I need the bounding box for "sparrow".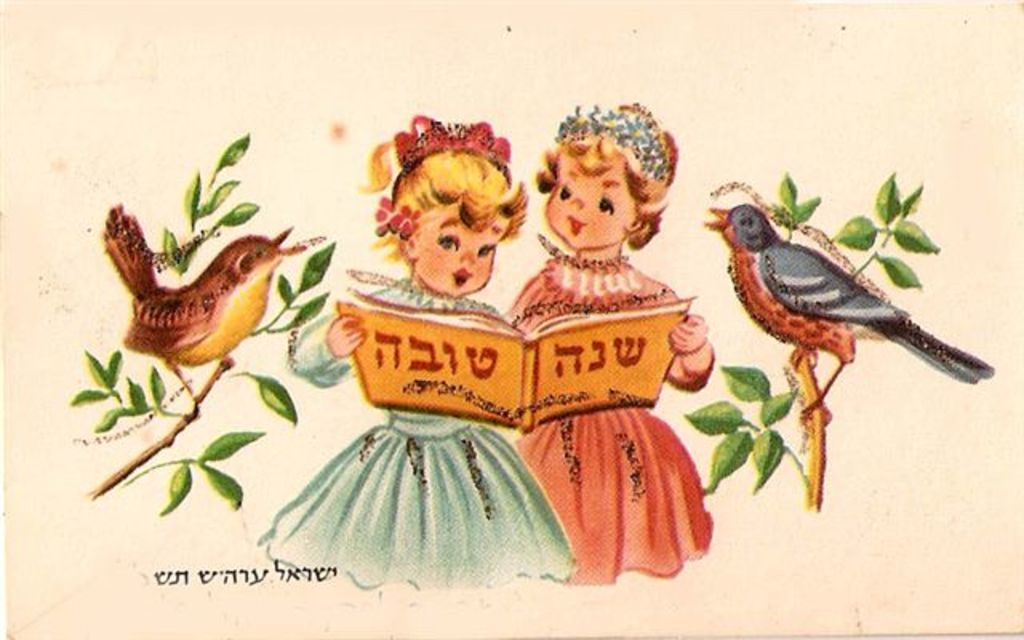
Here it is: BBox(706, 194, 997, 395).
